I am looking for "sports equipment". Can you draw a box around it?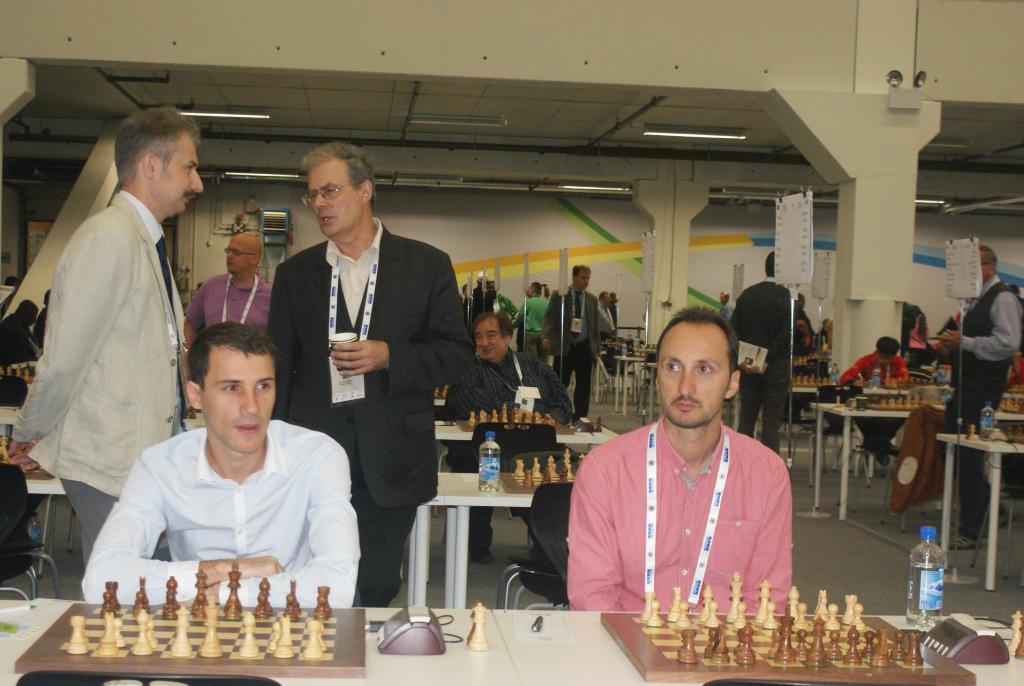
Sure, the bounding box is [467, 599, 488, 650].
